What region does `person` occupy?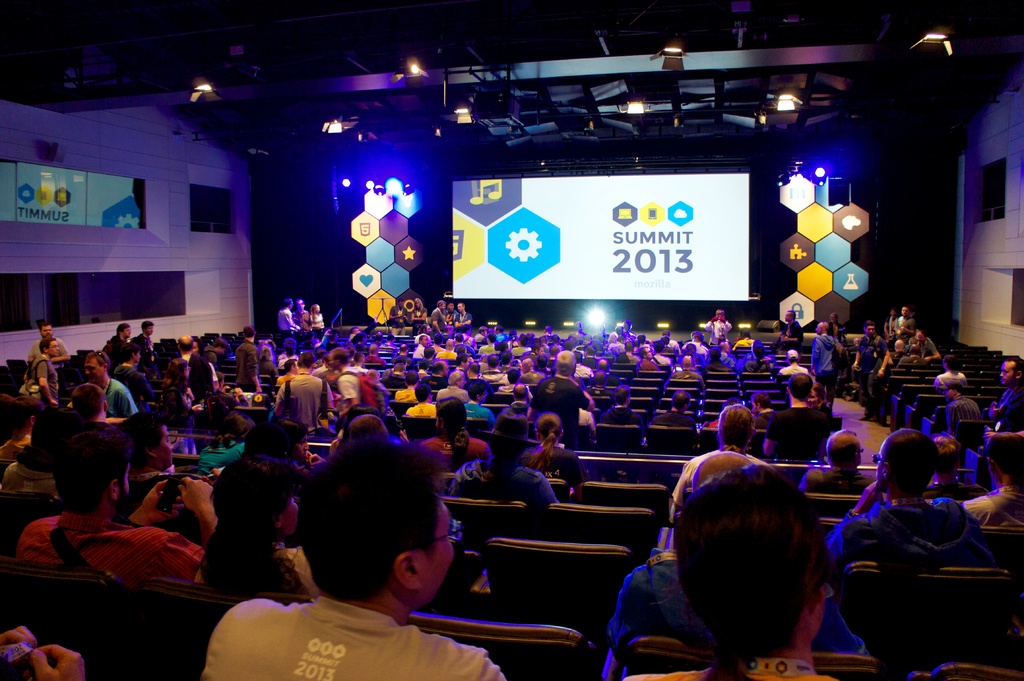
[935, 387, 995, 473].
